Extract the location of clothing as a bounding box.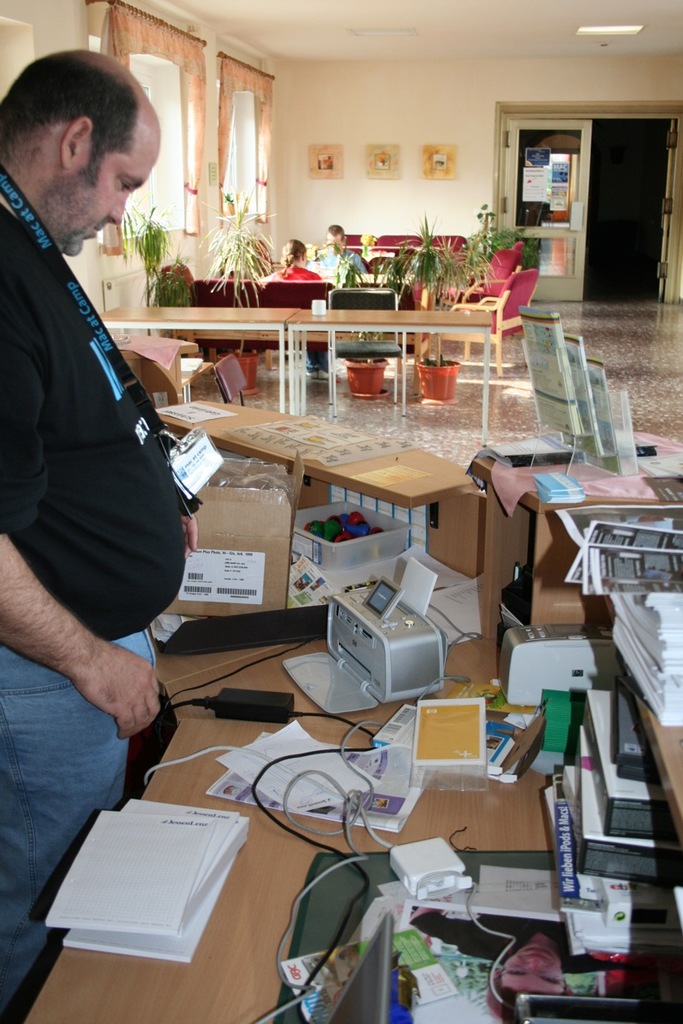
Rect(307, 244, 360, 290).
